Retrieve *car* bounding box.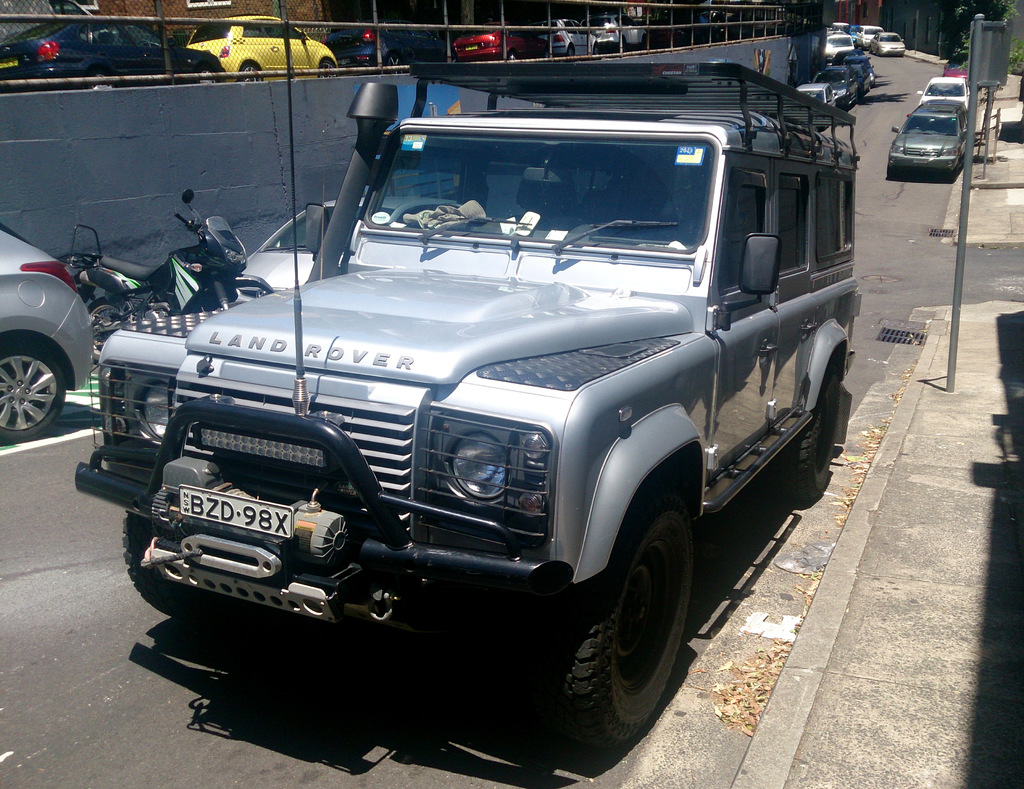
Bounding box: [941,62,968,96].
